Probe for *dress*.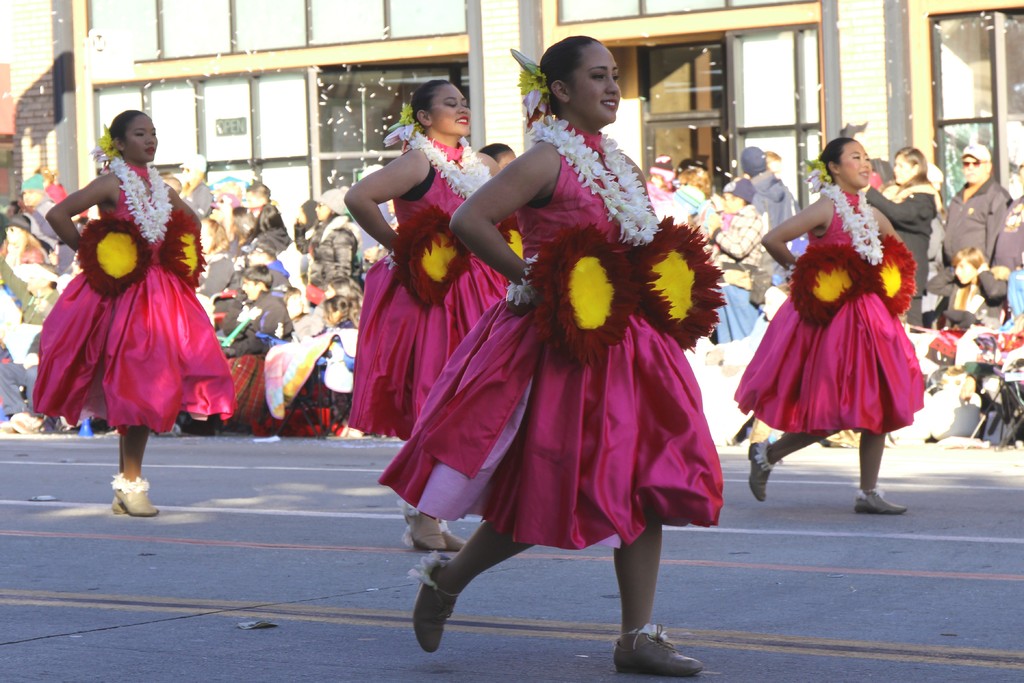
Probe result: bbox=[377, 124, 730, 558].
